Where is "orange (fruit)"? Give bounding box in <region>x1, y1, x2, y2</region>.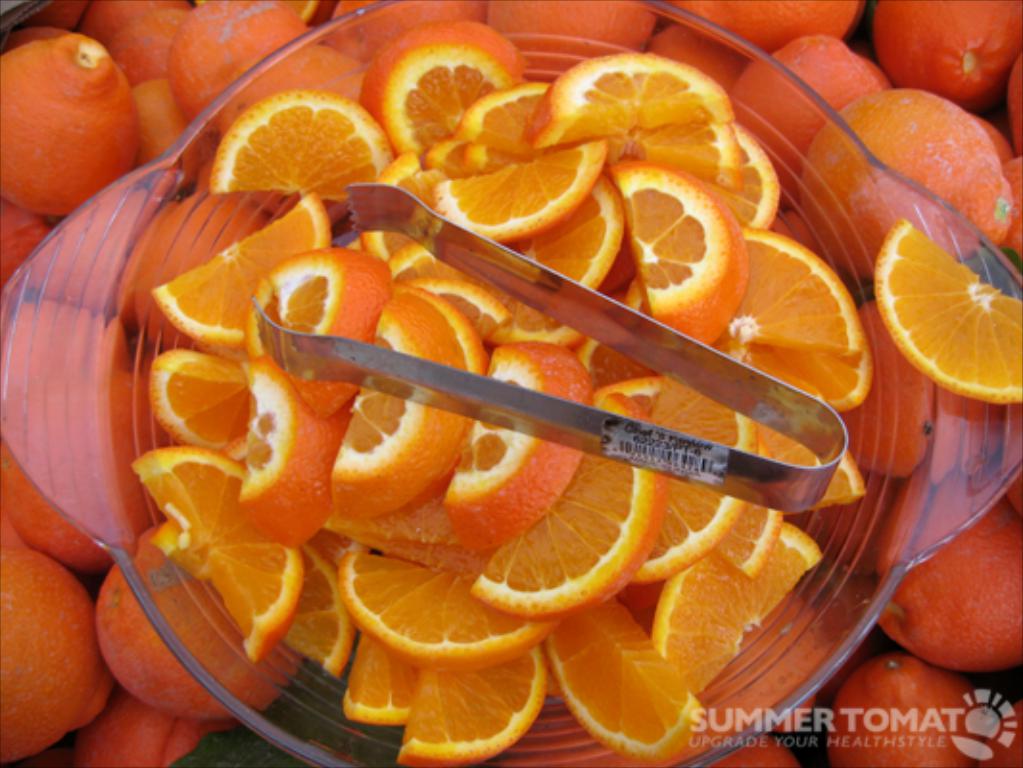
<region>146, 344, 253, 424</region>.
